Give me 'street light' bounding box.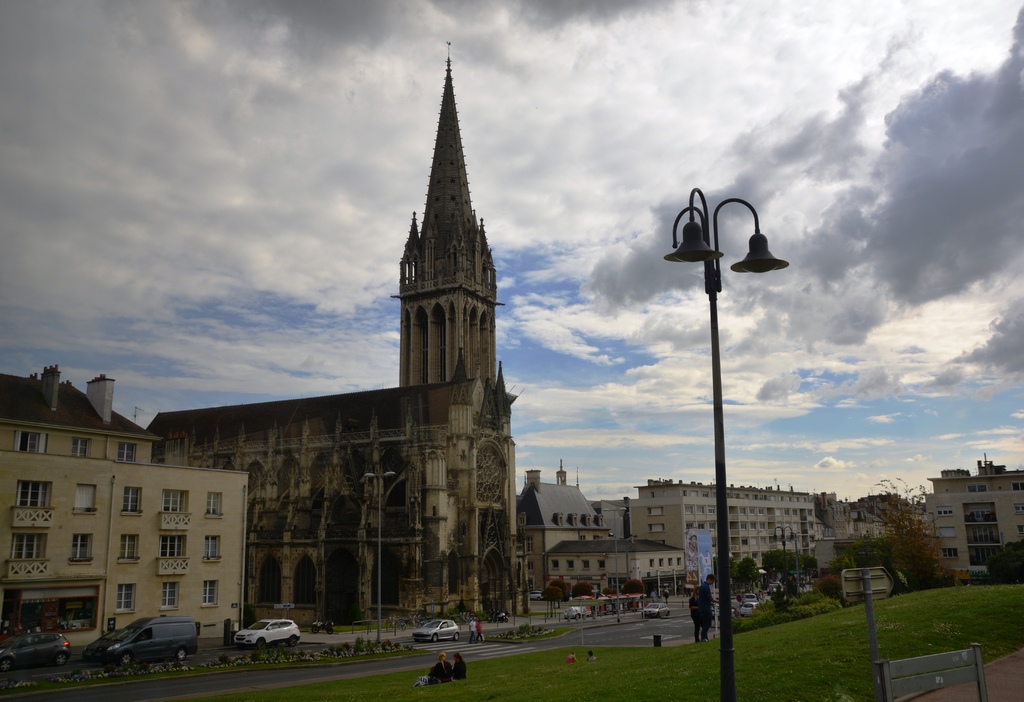
(790, 526, 800, 603).
